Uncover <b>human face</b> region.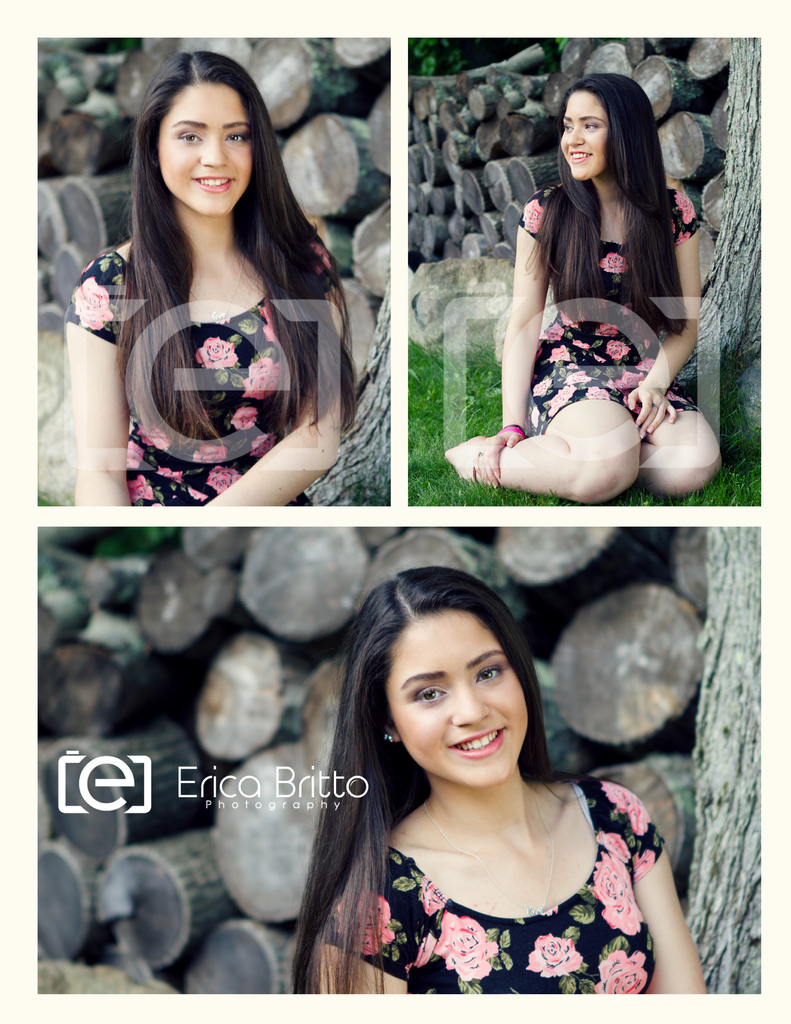
Uncovered: [159, 82, 254, 220].
